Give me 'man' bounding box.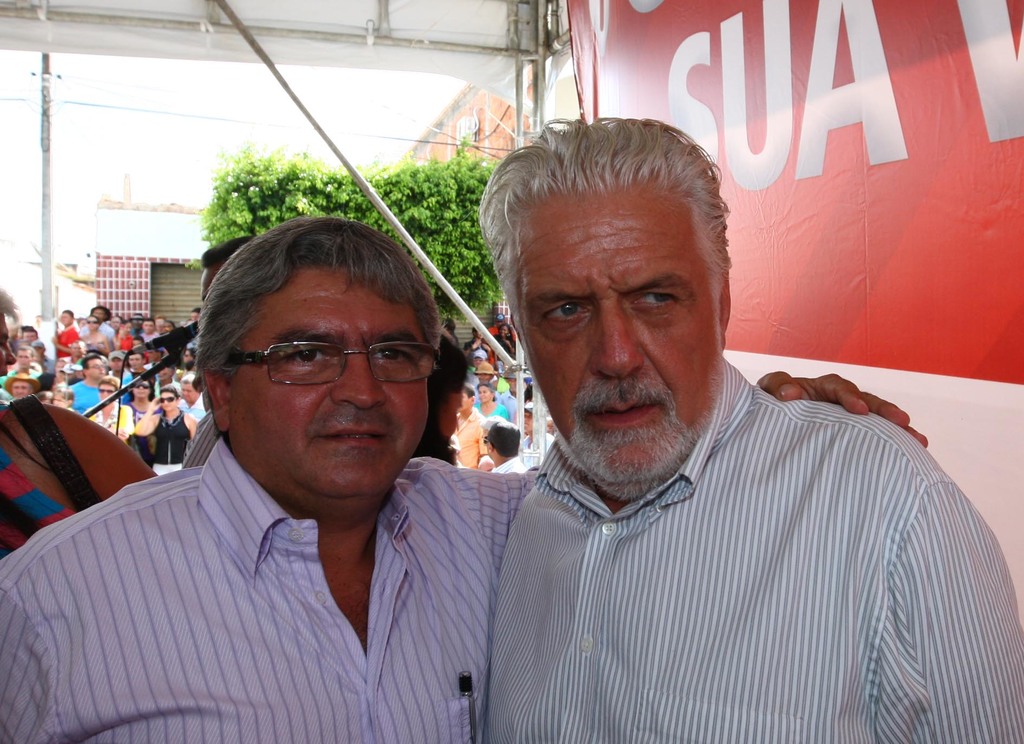
0 214 528 743.
